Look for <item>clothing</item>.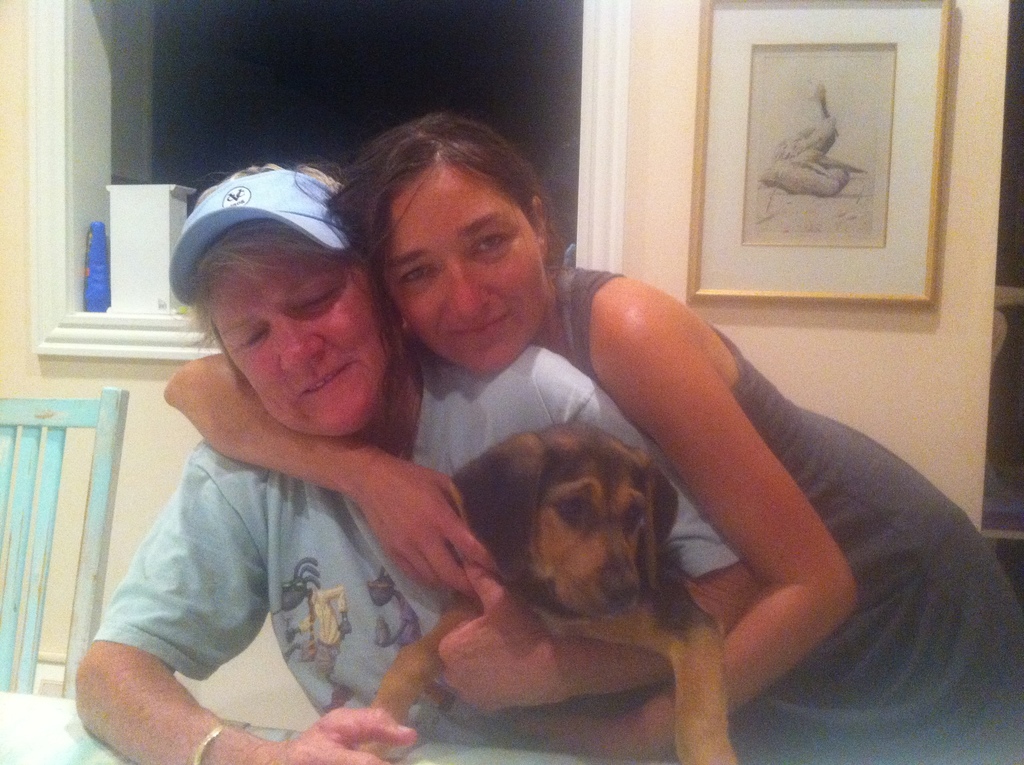
Found: l=102, t=189, r=660, b=764.
